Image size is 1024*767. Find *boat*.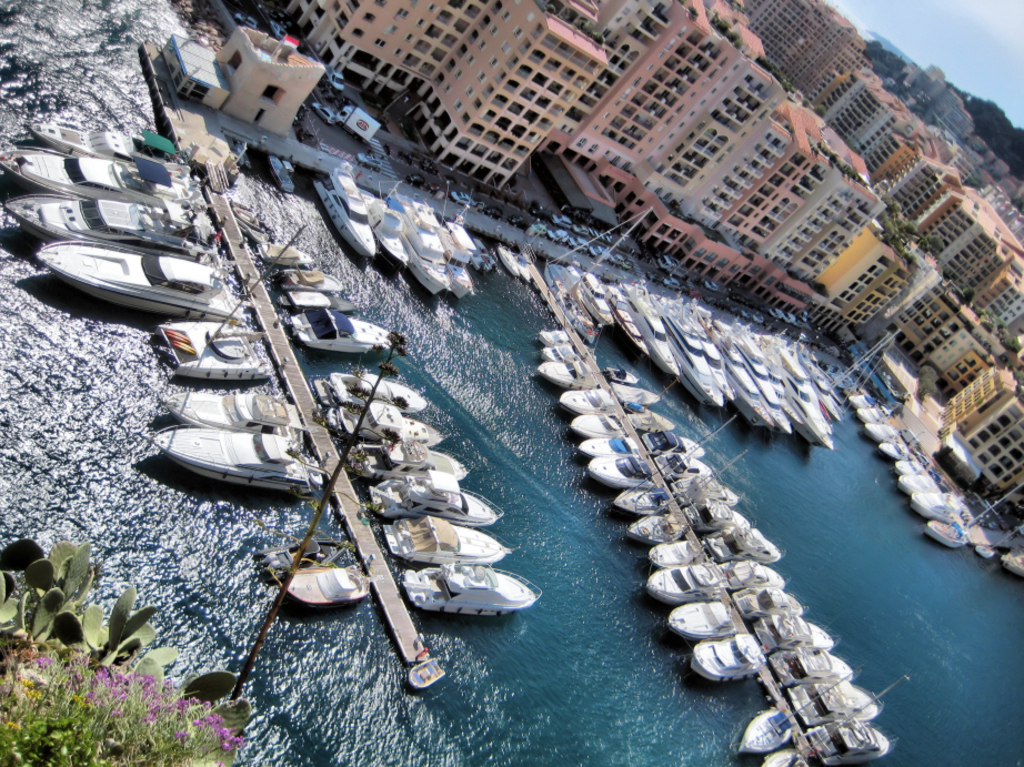
x1=580, y1=268, x2=608, y2=330.
